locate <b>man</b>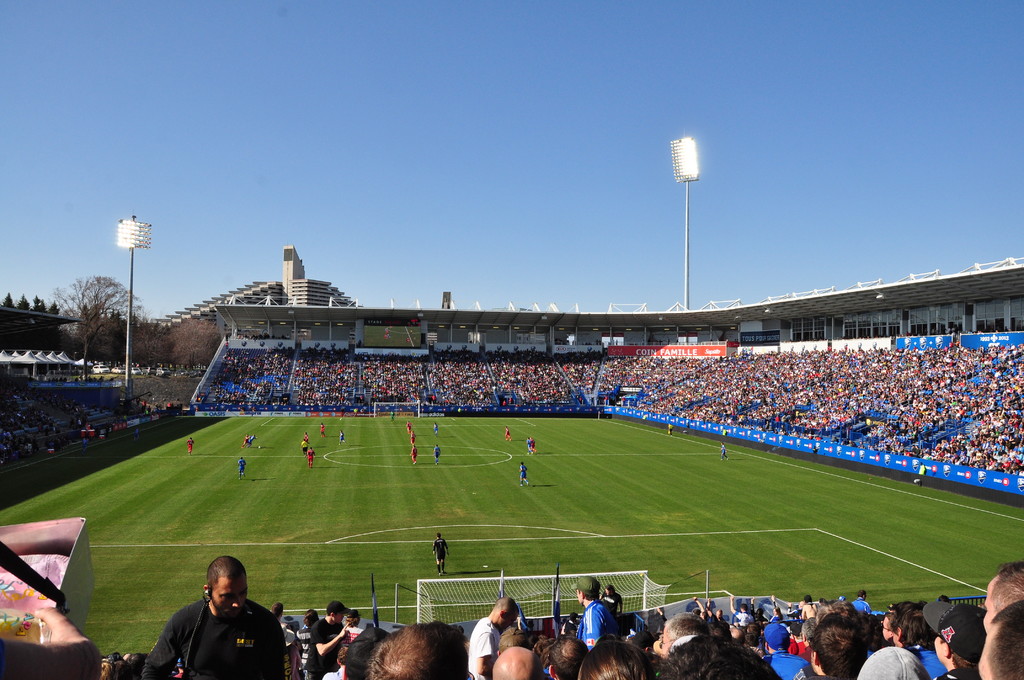
<box>246,433,259,444</box>
